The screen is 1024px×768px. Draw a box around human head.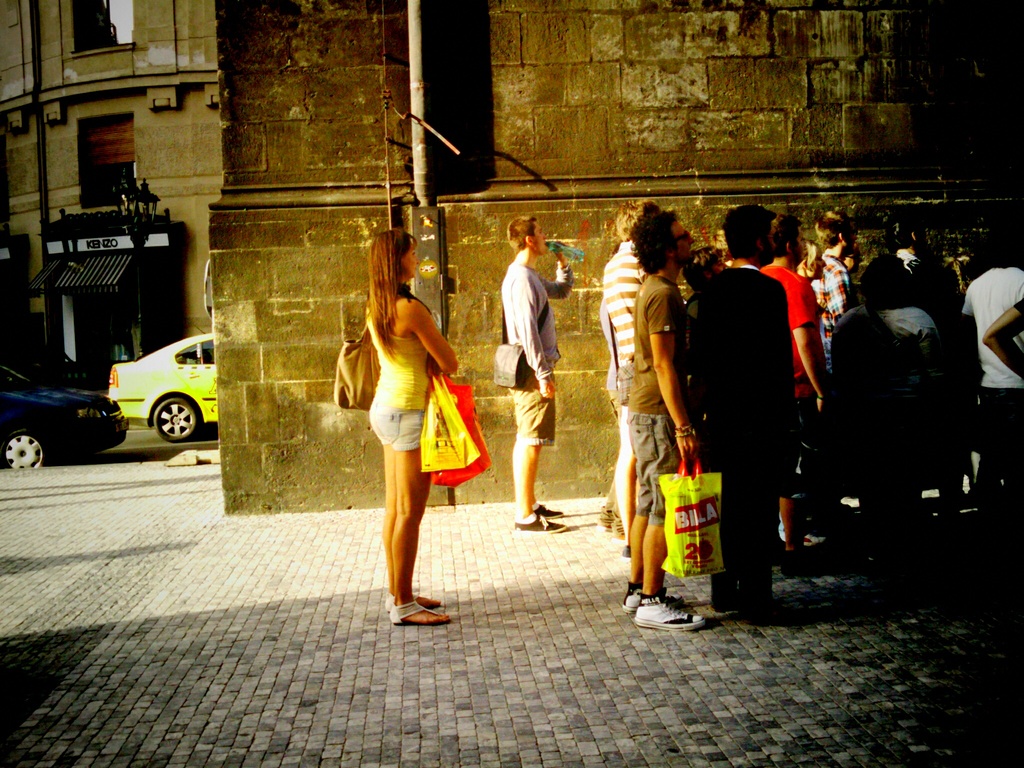
crop(773, 213, 806, 268).
